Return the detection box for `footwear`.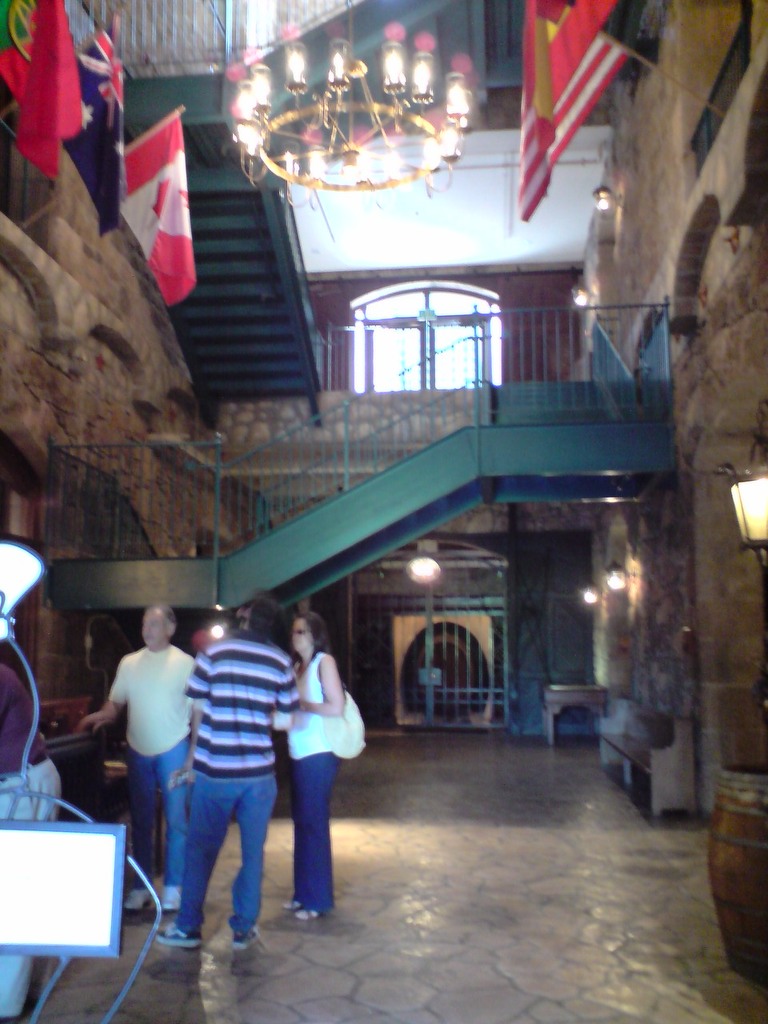
(x1=230, y1=920, x2=262, y2=948).
